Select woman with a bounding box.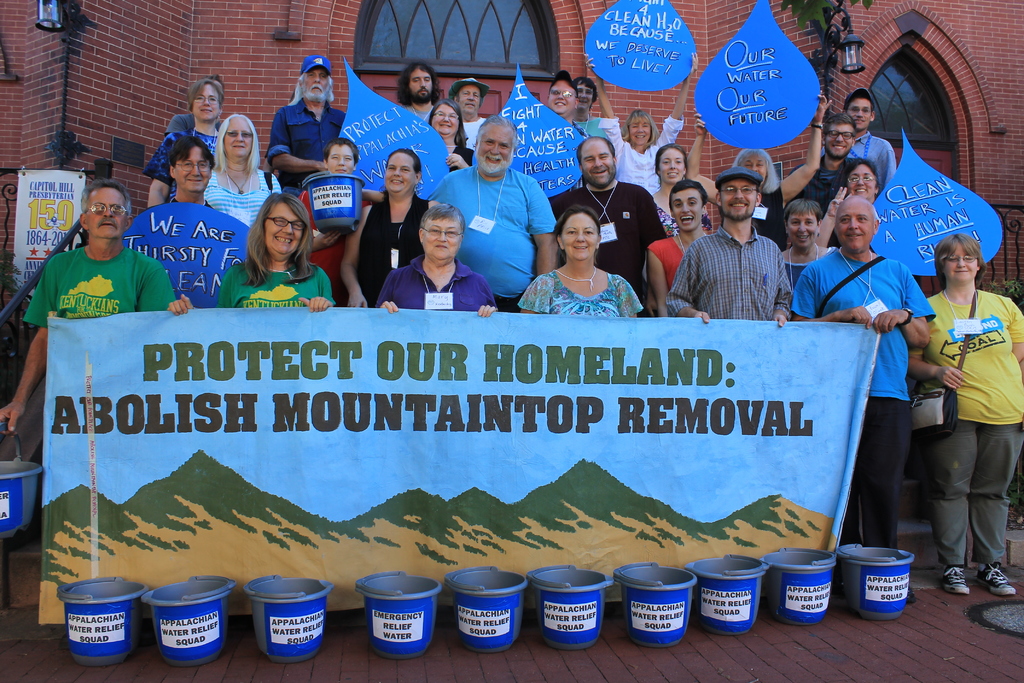
908,231,1023,589.
